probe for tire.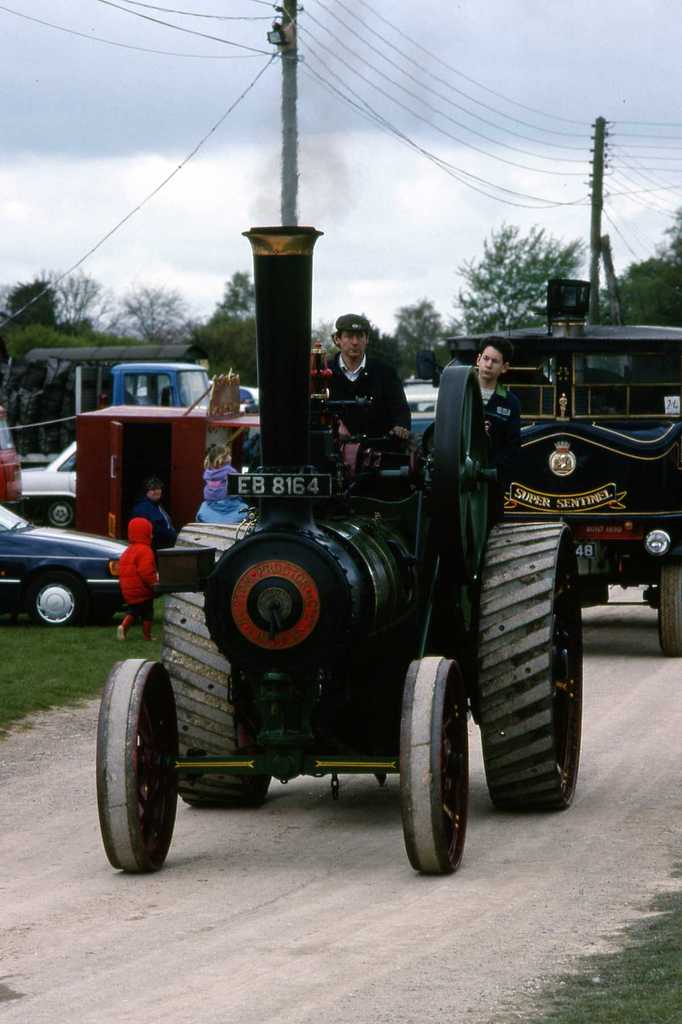
Probe result: pyautogui.locateOnScreen(155, 520, 267, 809).
